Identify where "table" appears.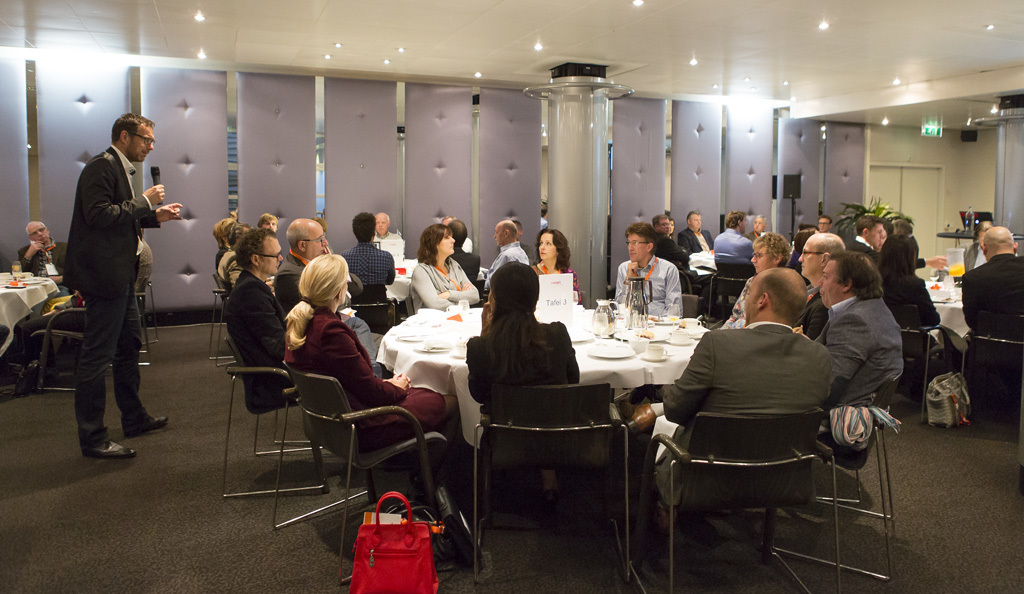
Appears at box=[0, 276, 54, 348].
